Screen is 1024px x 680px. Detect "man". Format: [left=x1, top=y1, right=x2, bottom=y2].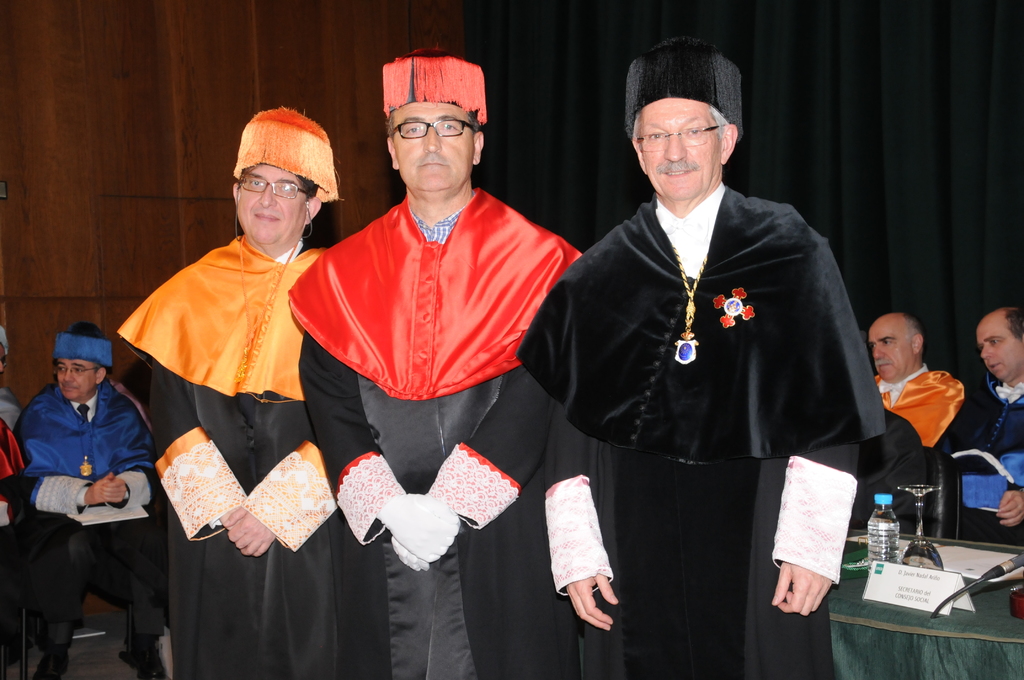
[left=870, top=312, right=964, bottom=475].
